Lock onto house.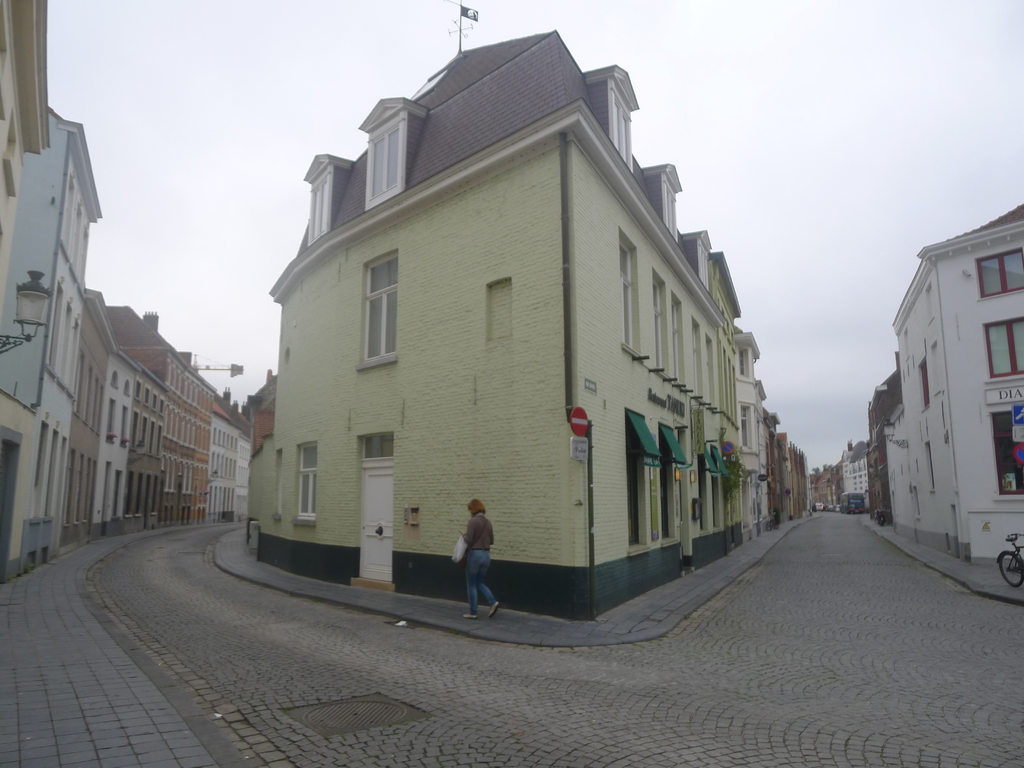
Locked: bbox=[237, 406, 256, 524].
